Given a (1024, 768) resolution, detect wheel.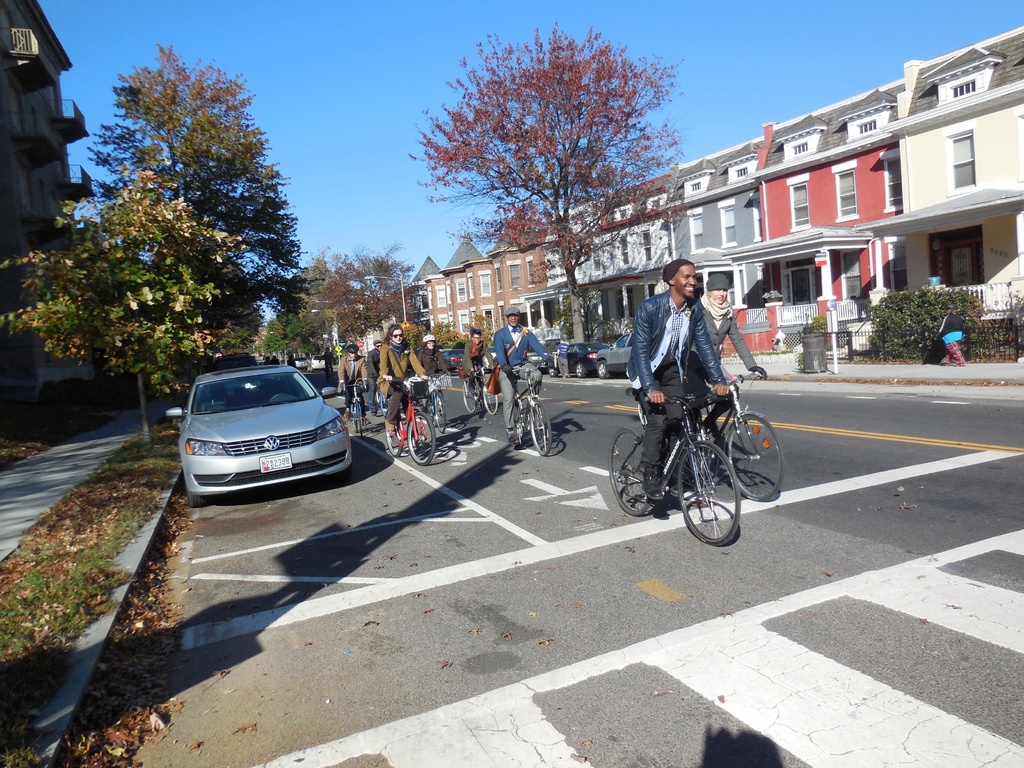
box=[461, 374, 485, 410].
